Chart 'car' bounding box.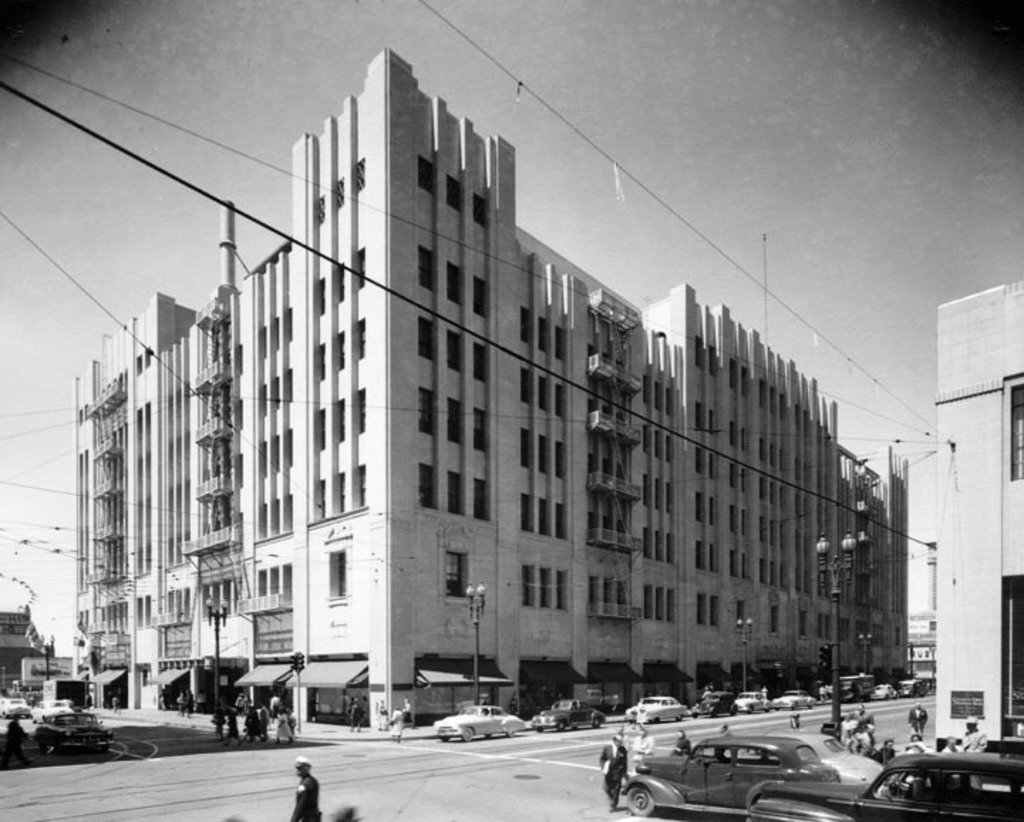
Charted: [745,730,896,786].
